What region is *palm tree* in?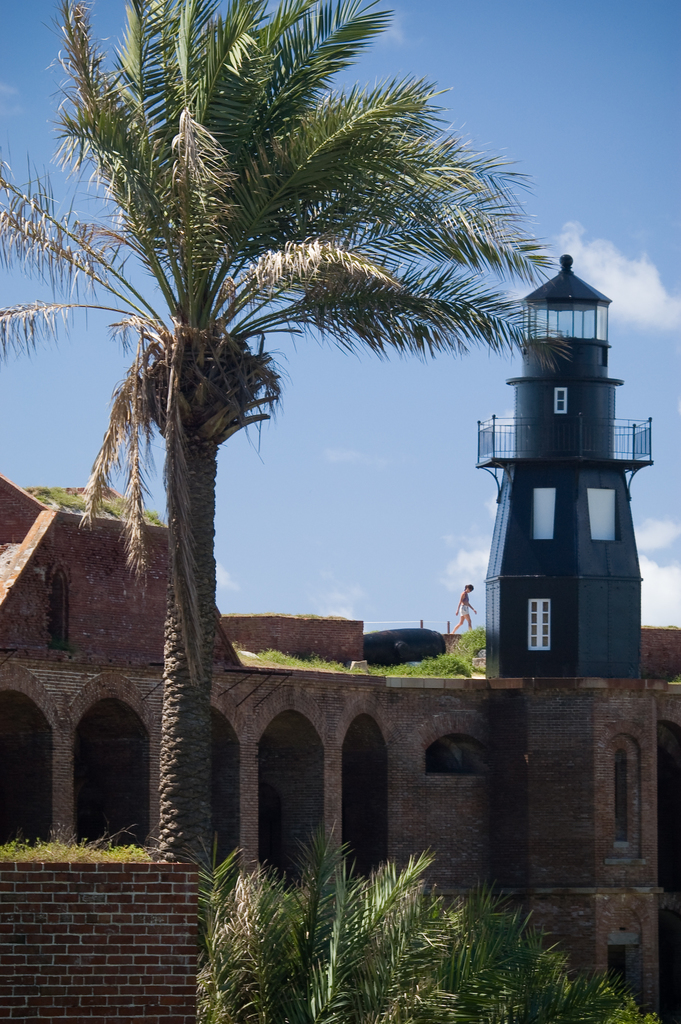
{"left": 87, "top": 33, "right": 554, "bottom": 911}.
